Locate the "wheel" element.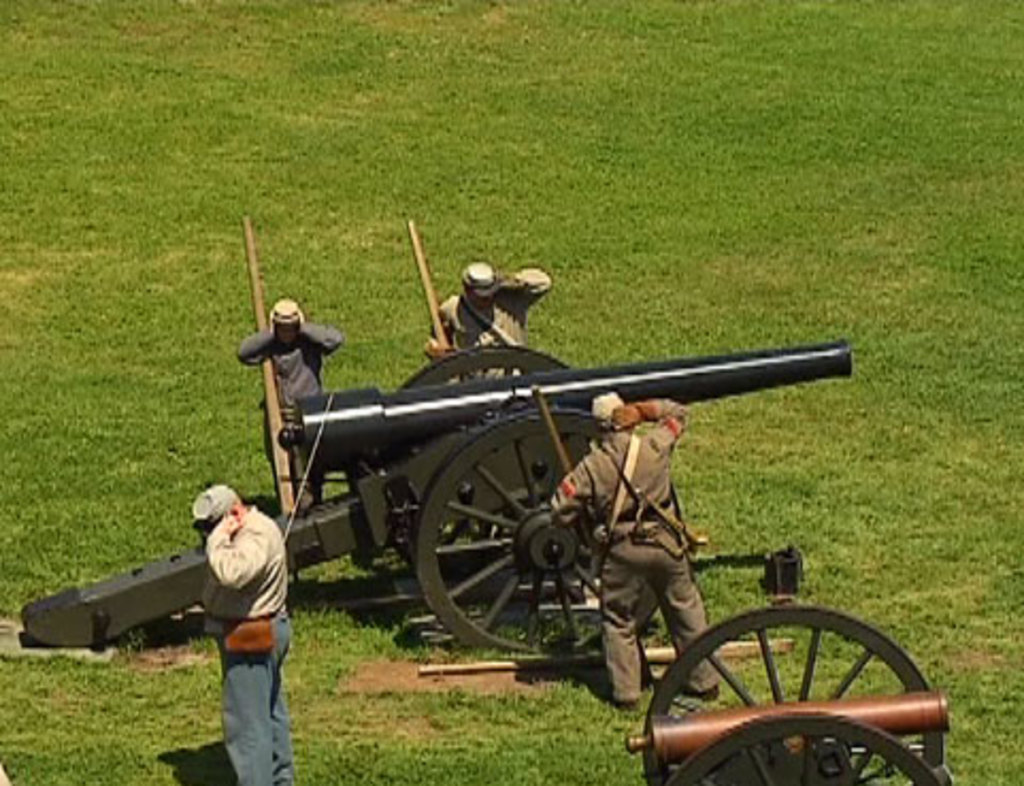
Element bbox: bbox=[415, 411, 681, 656].
